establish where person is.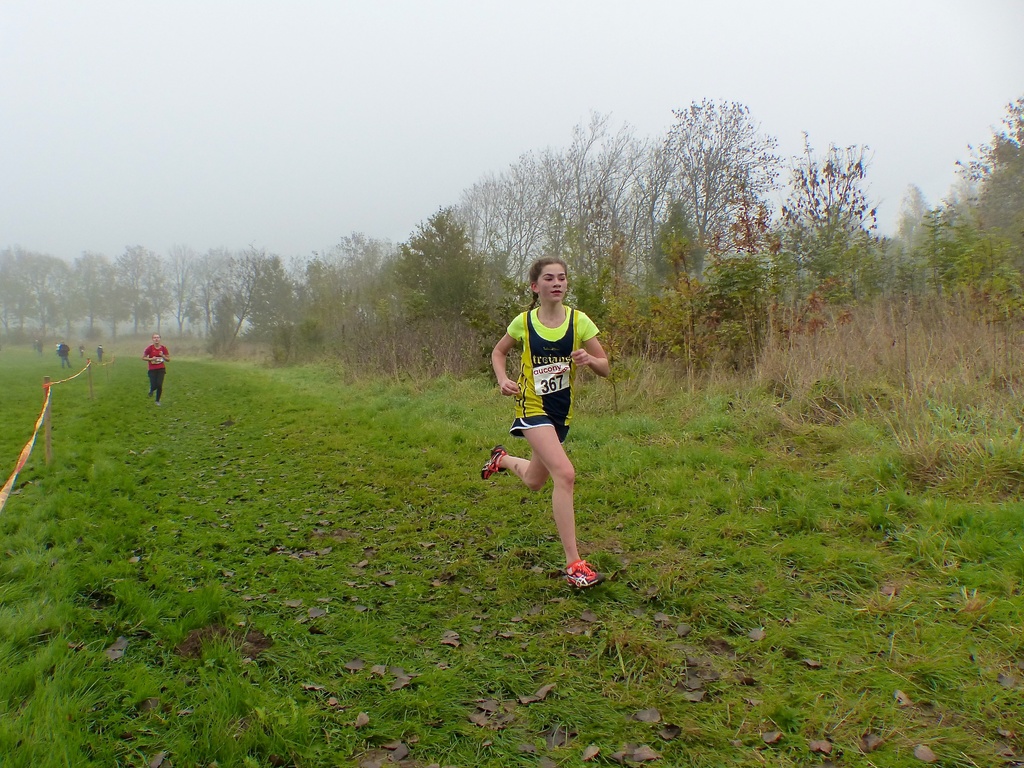
Established at region(90, 338, 109, 370).
